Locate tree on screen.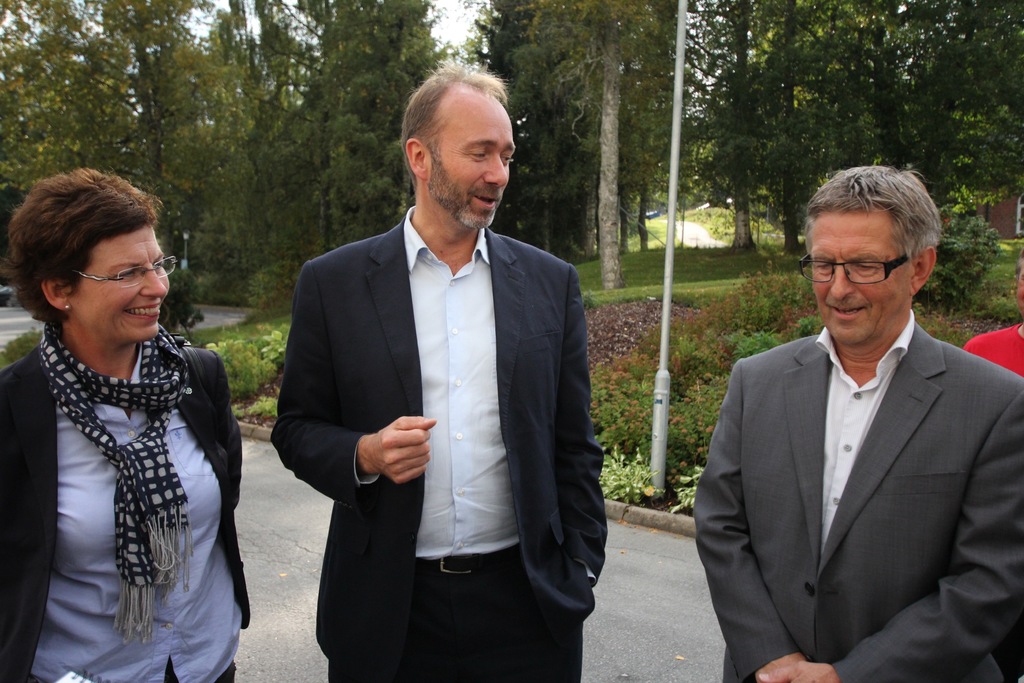
On screen at box(740, 0, 831, 252).
